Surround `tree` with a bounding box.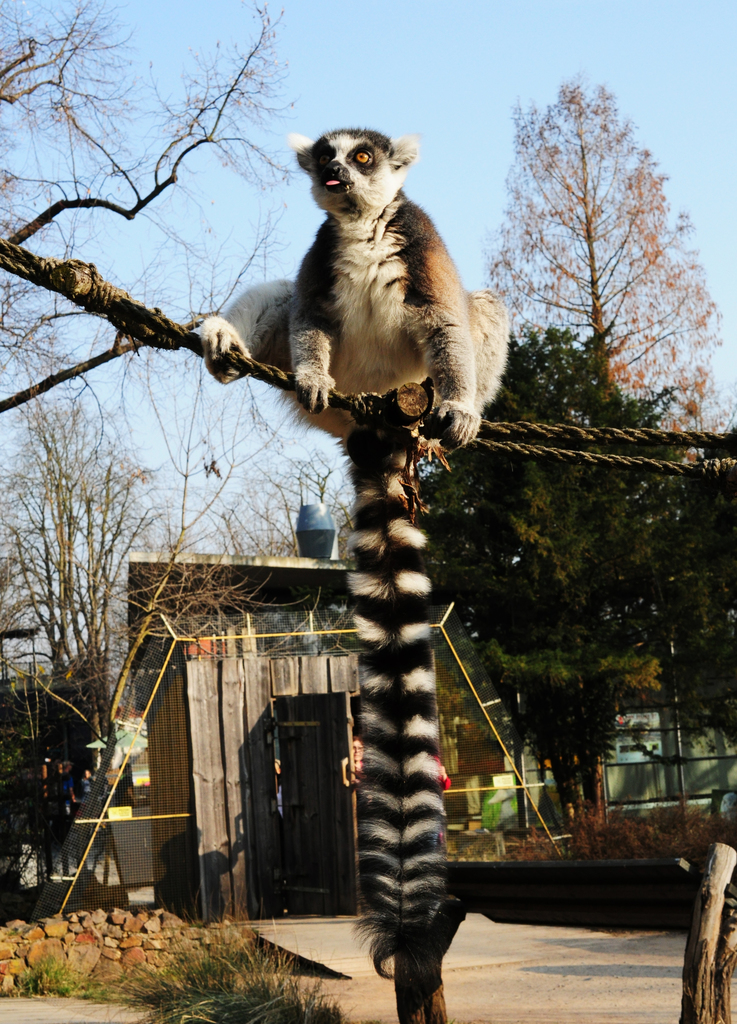
x1=0 y1=0 x2=322 y2=445.
